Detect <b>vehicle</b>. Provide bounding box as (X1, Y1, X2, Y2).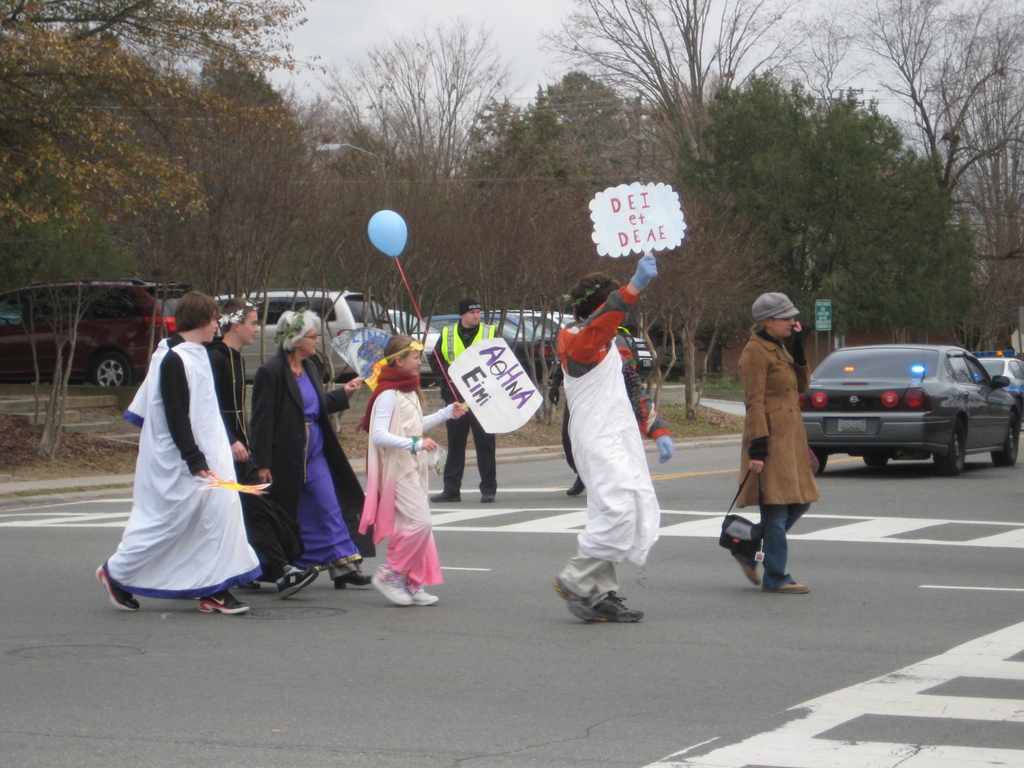
(977, 352, 1023, 410).
